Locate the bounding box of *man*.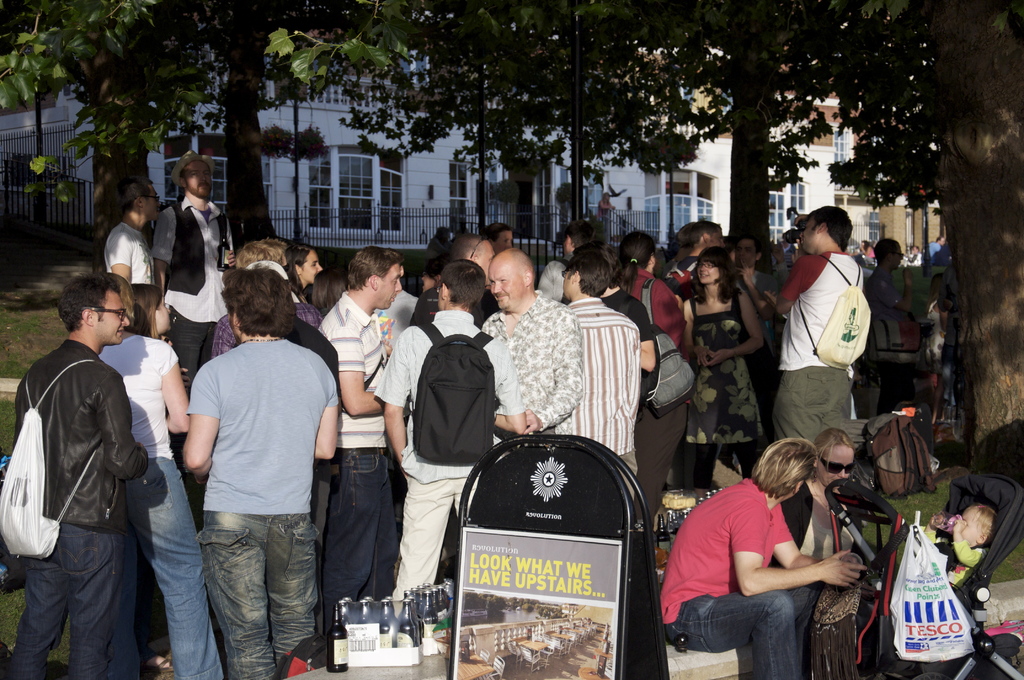
Bounding box: pyautogui.locateOnScreen(862, 238, 918, 437).
